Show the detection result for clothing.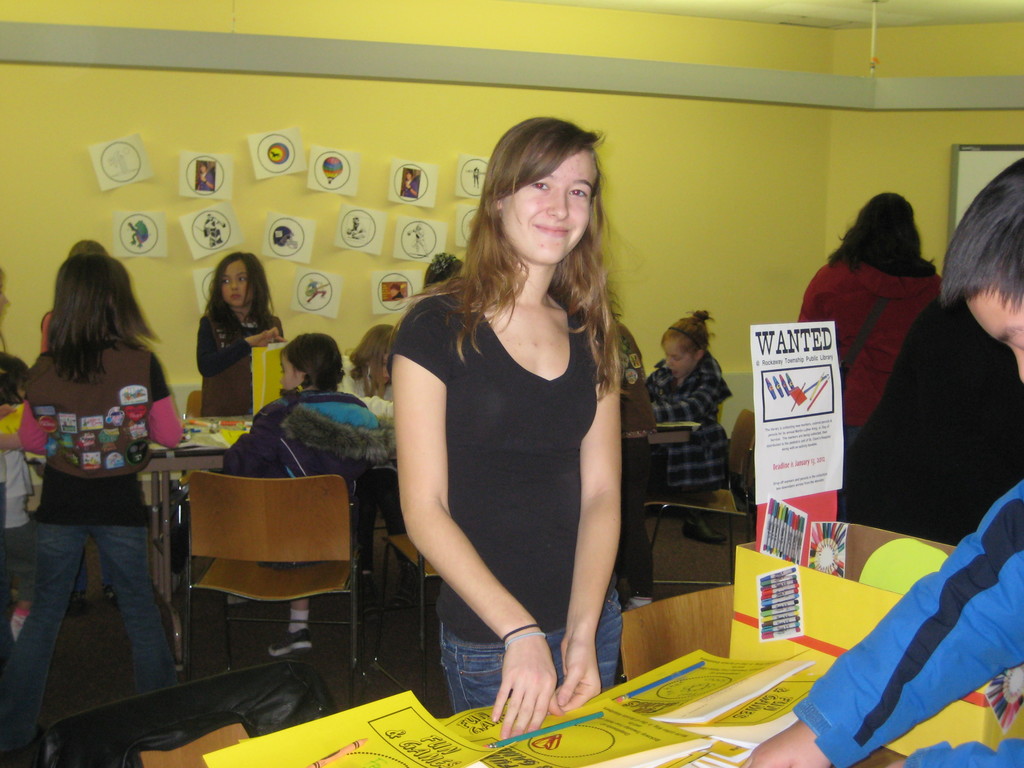
bbox=[196, 305, 293, 377].
